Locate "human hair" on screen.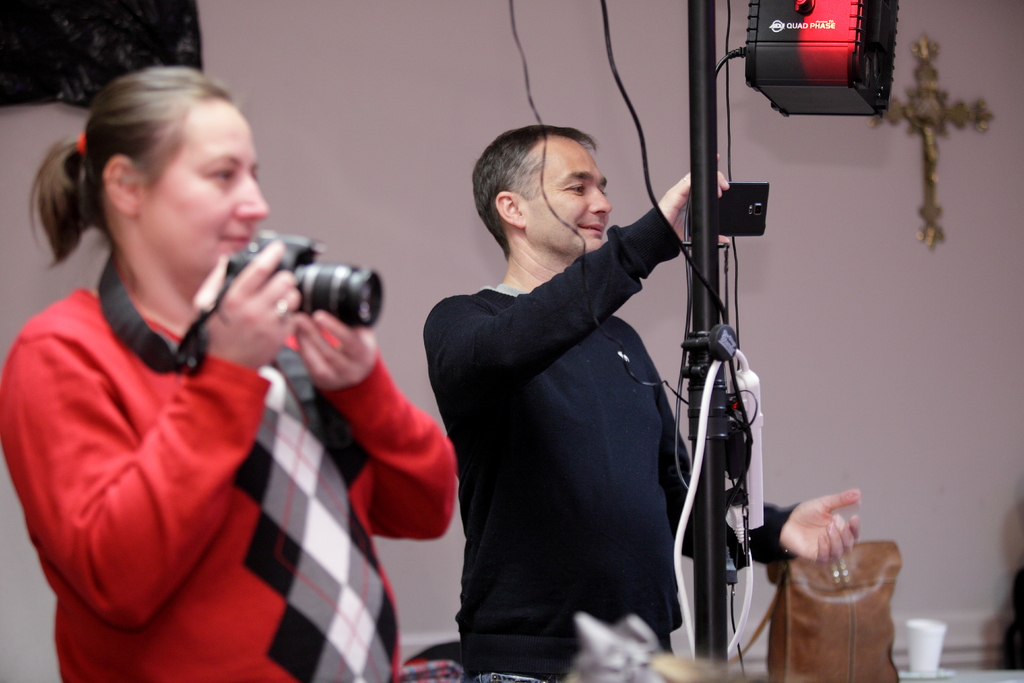
On screen at 470:123:598:259.
